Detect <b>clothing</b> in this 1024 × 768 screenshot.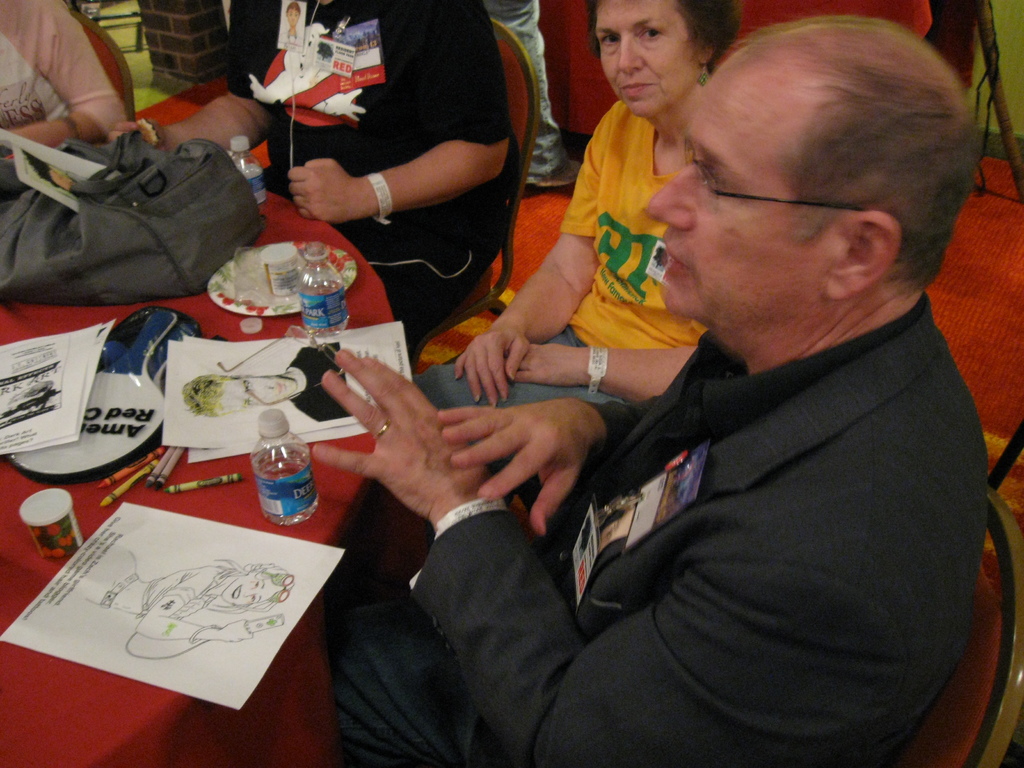
Detection: [left=51, top=541, right=145, bottom=608].
